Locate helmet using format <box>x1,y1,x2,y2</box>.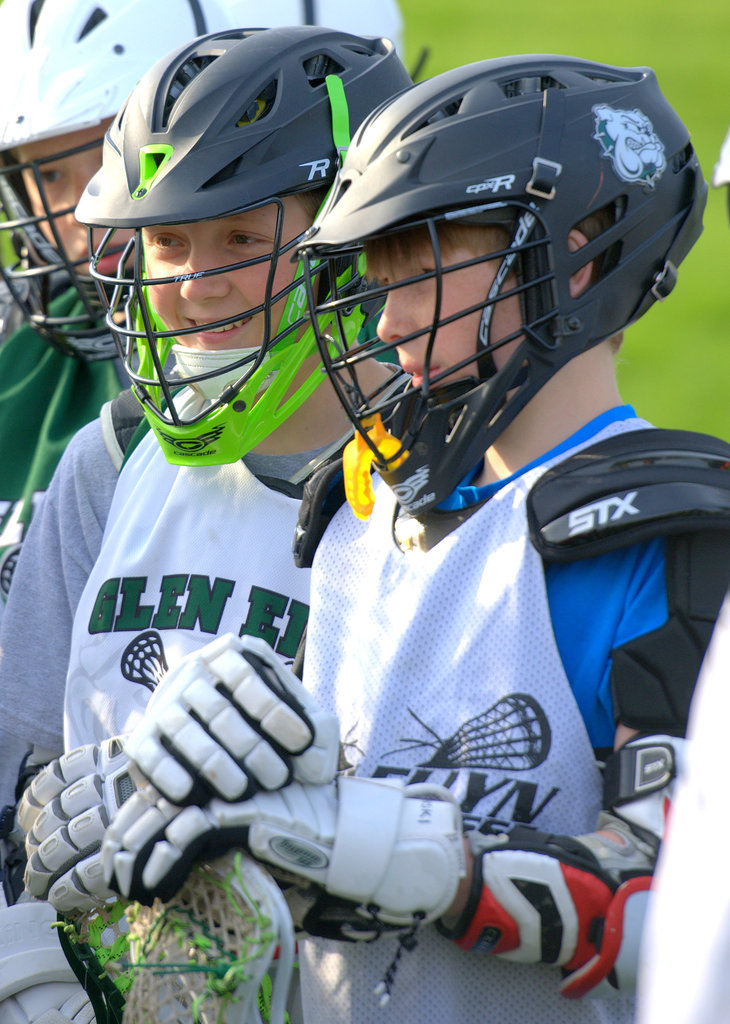
<box>283,45,710,538</box>.
